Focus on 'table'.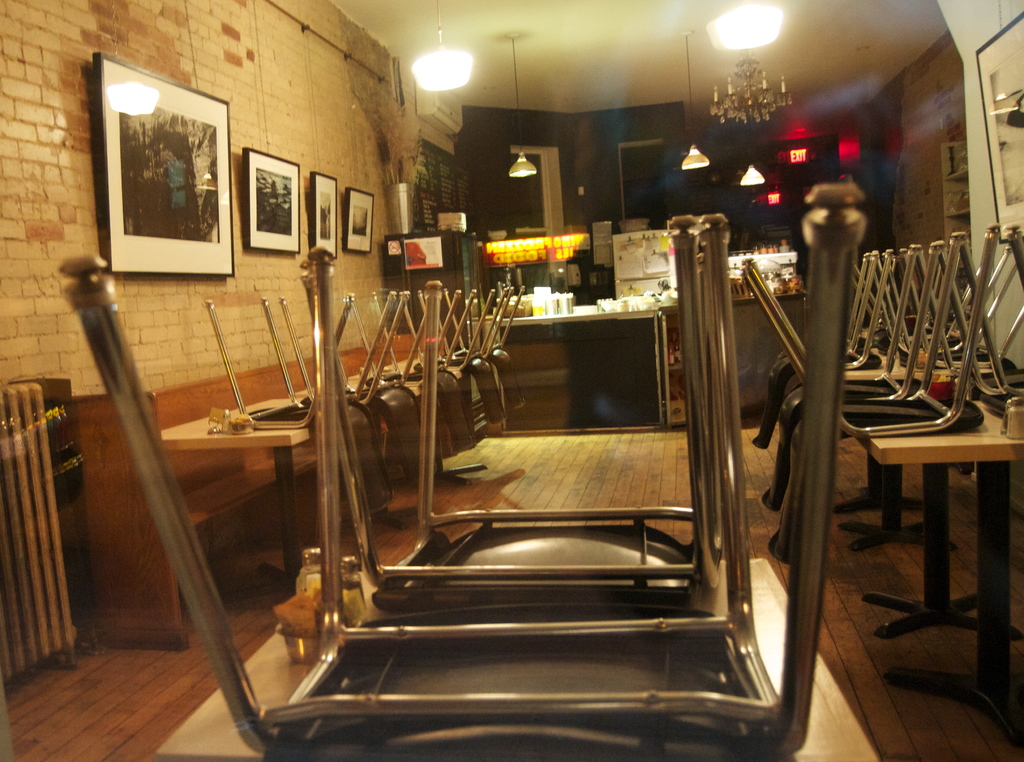
Focused at select_region(174, 396, 315, 620).
